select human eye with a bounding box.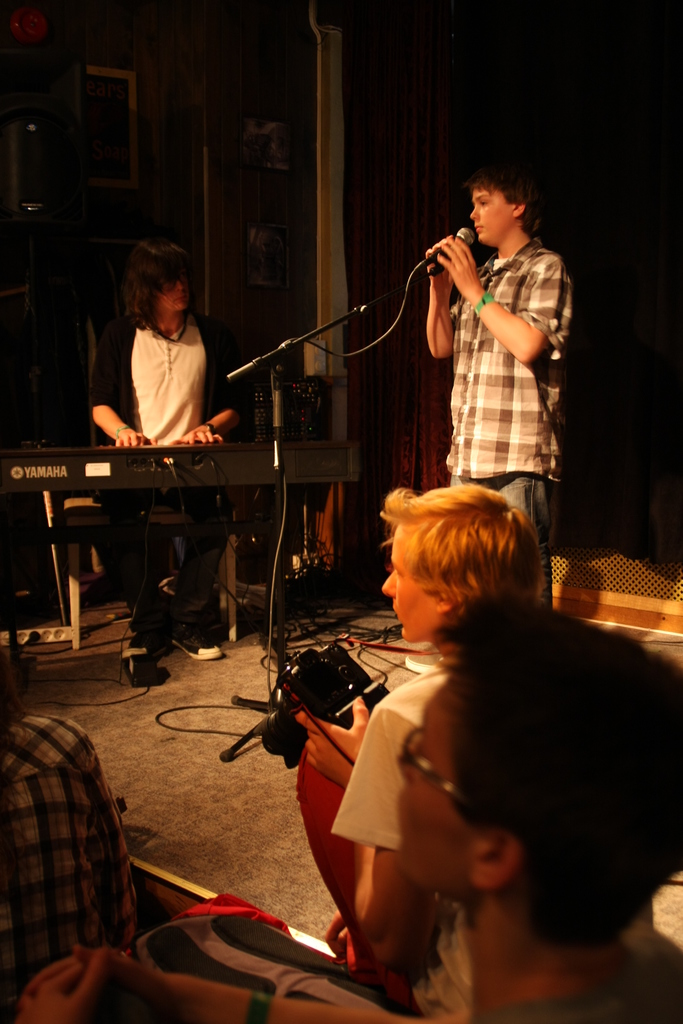
<box>477,196,489,208</box>.
